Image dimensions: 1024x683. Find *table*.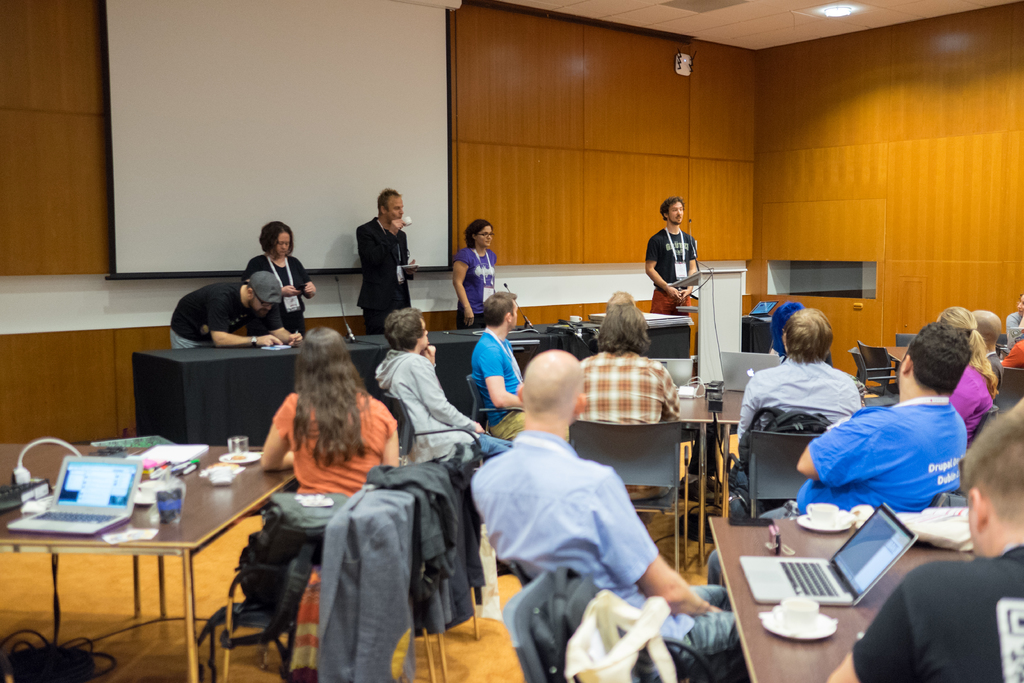
pyautogui.locateOnScreen(1, 444, 319, 670).
